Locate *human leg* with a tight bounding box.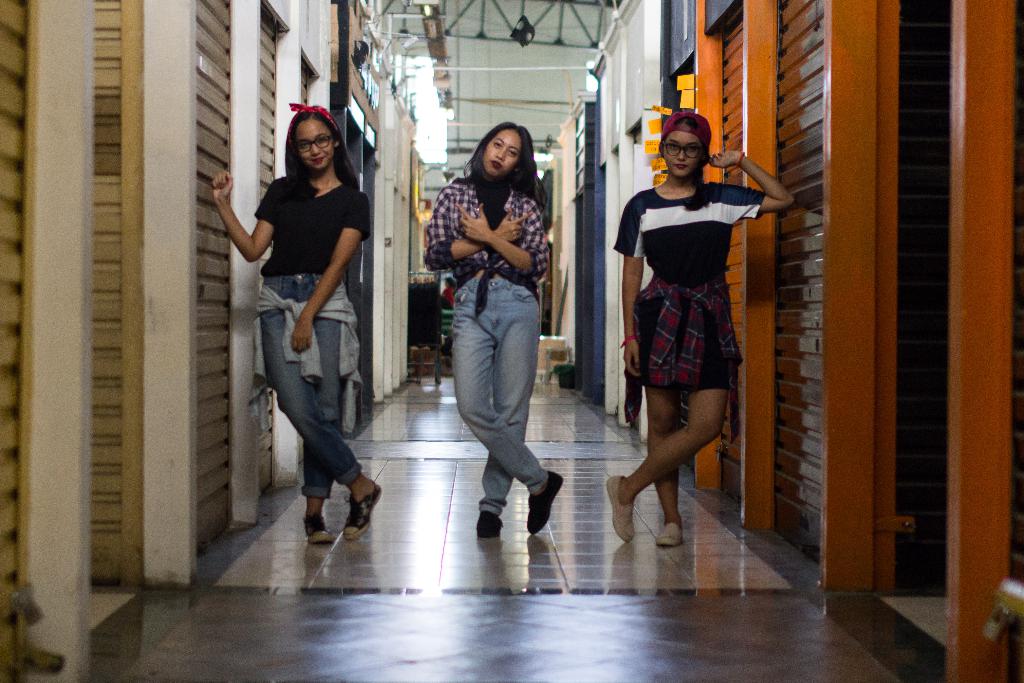
bbox=[296, 262, 345, 547].
